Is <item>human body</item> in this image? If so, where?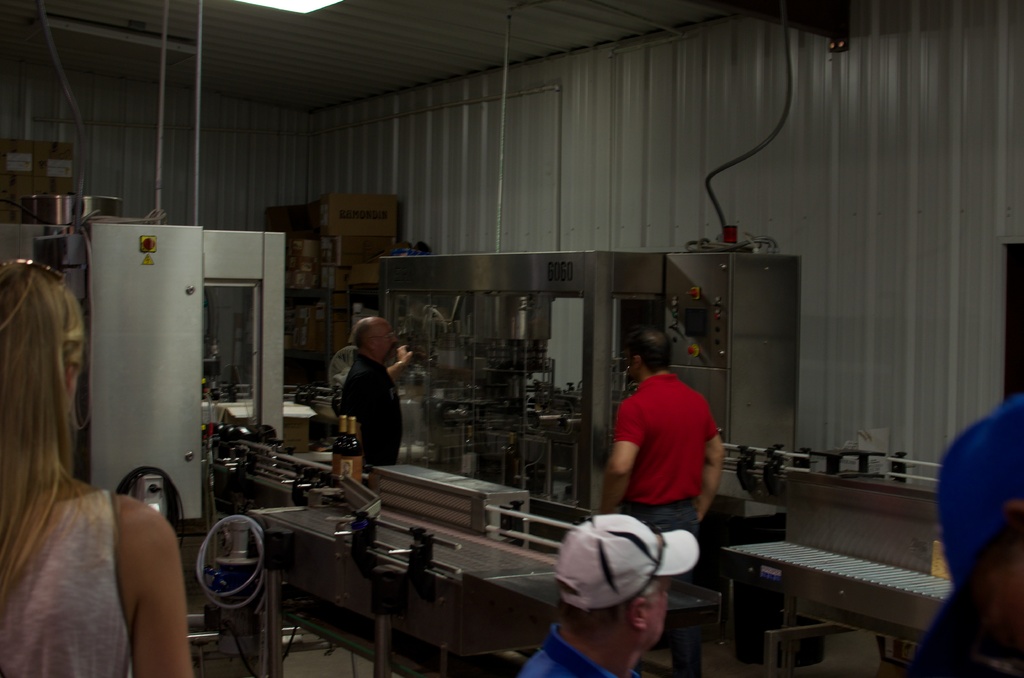
Yes, at bbox(591, 346, 729, 618).
